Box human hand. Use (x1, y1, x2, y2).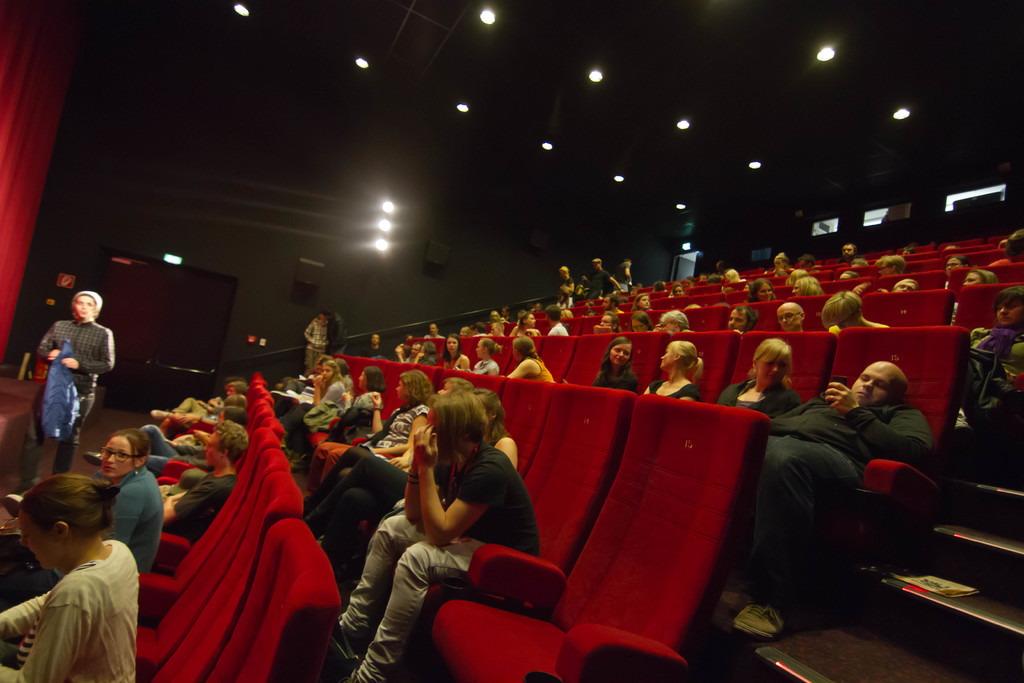
(49, 349, 61, 363).
